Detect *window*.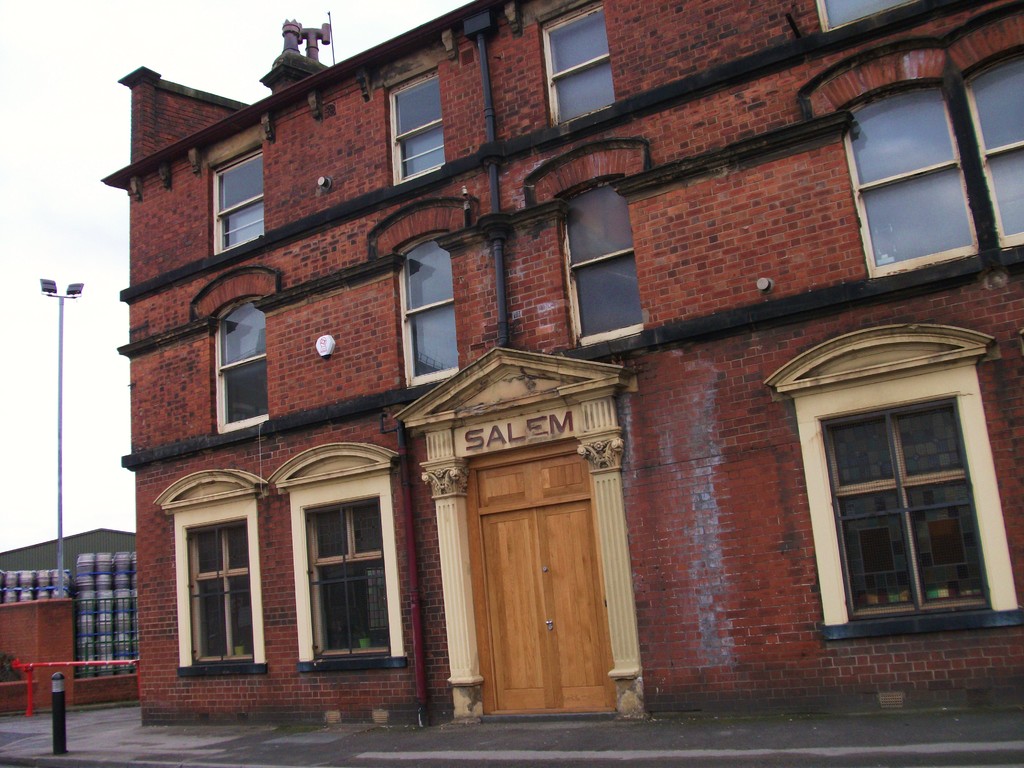
Detected at {"x1": 399, "y1": 241, "x2": 467, "y2": 387}.
